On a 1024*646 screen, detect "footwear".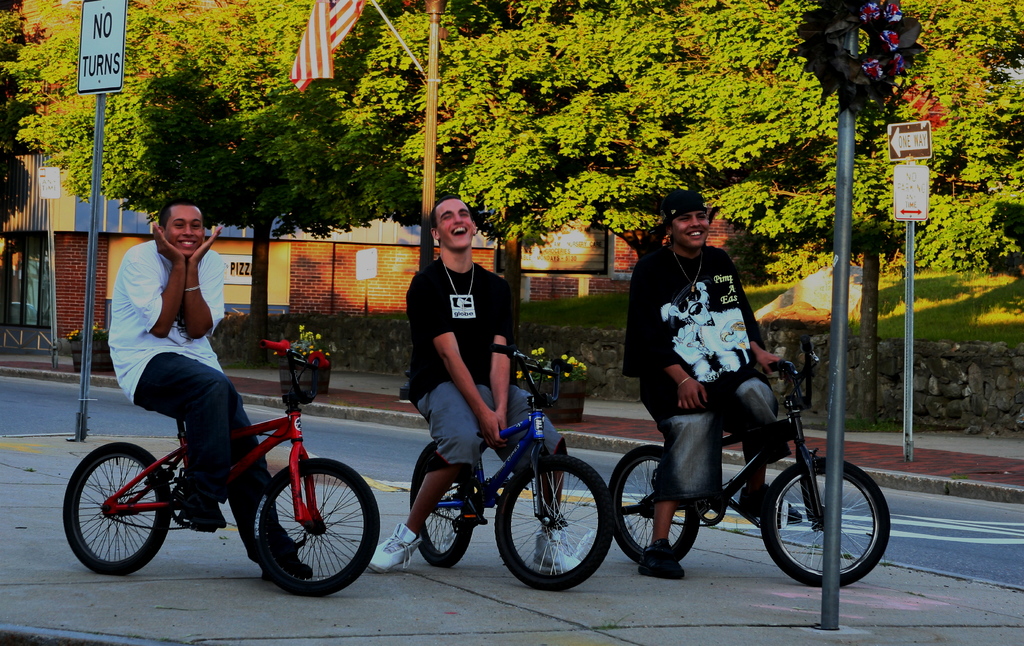
x1=367, y1=524, x2=426, y2=574.
